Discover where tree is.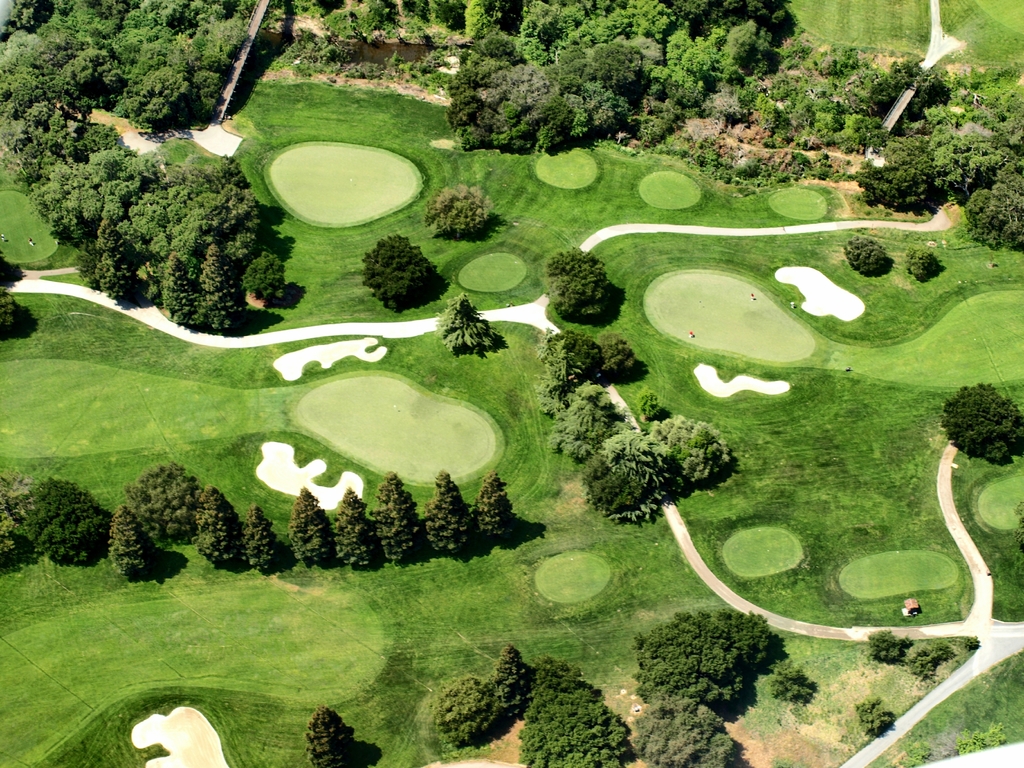
Discovered at pyautogui.locateOnScreen(192, 486, 241, 569).
